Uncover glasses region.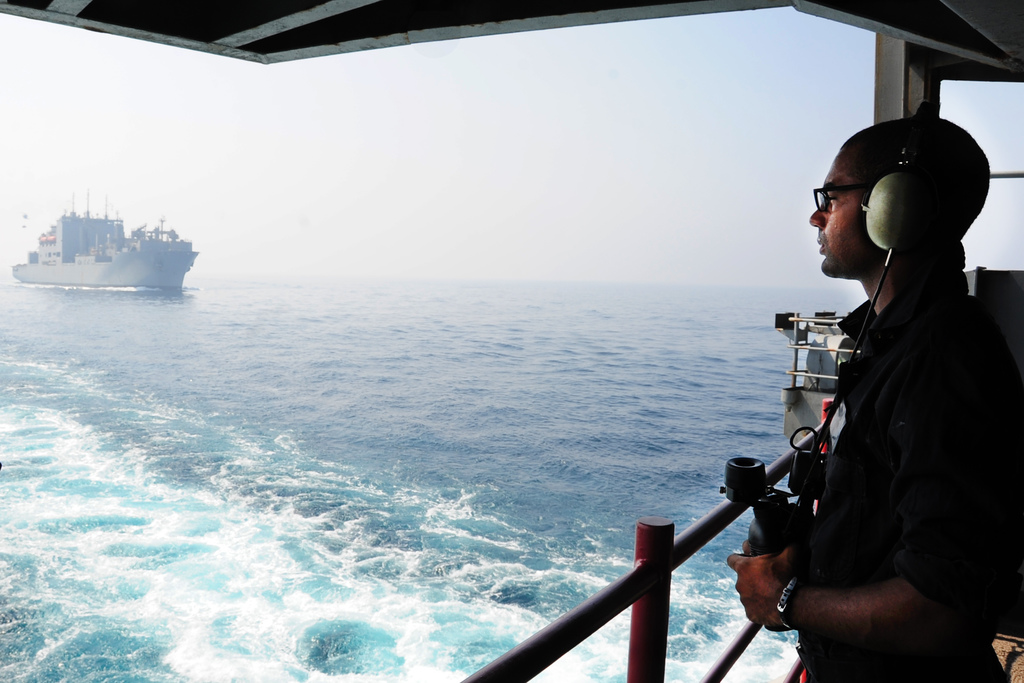
Uncovered: (807, 180, 878, 217).
